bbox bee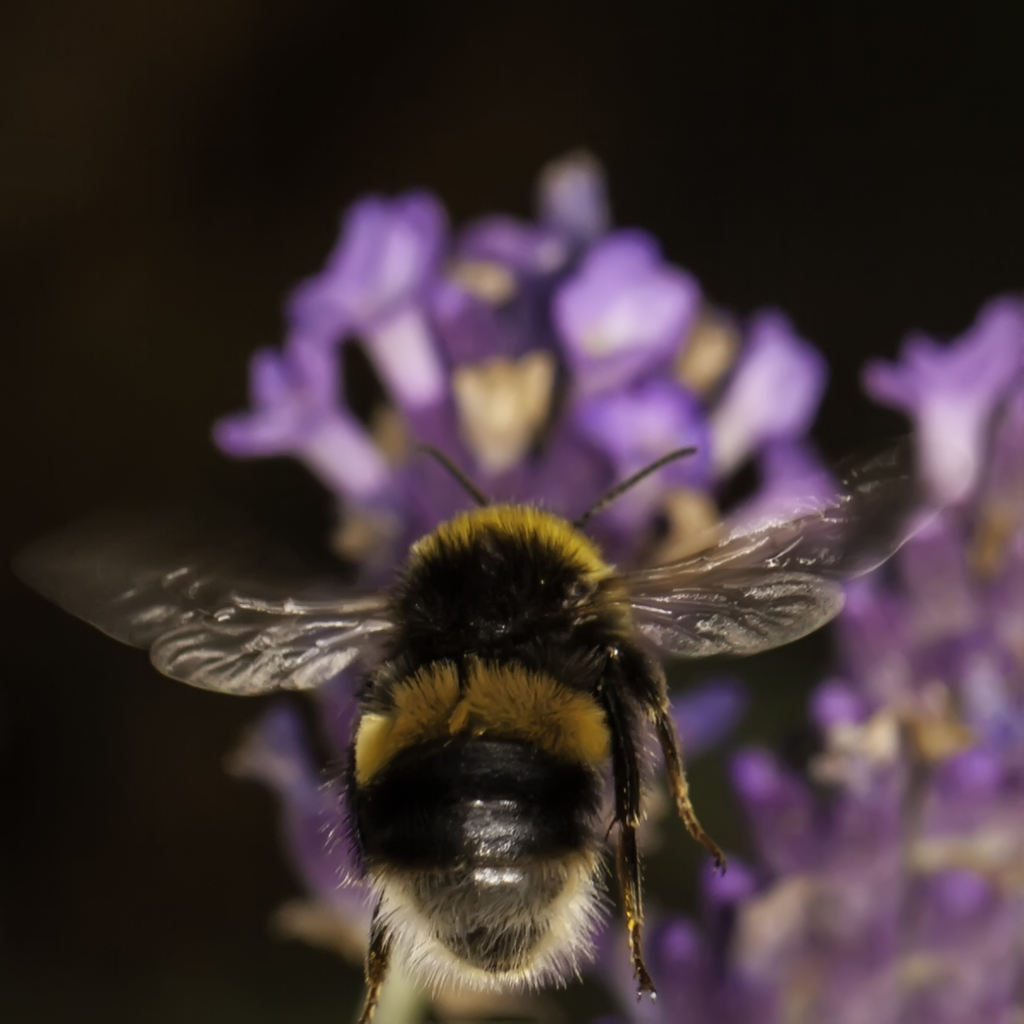
0/446/968/1023
